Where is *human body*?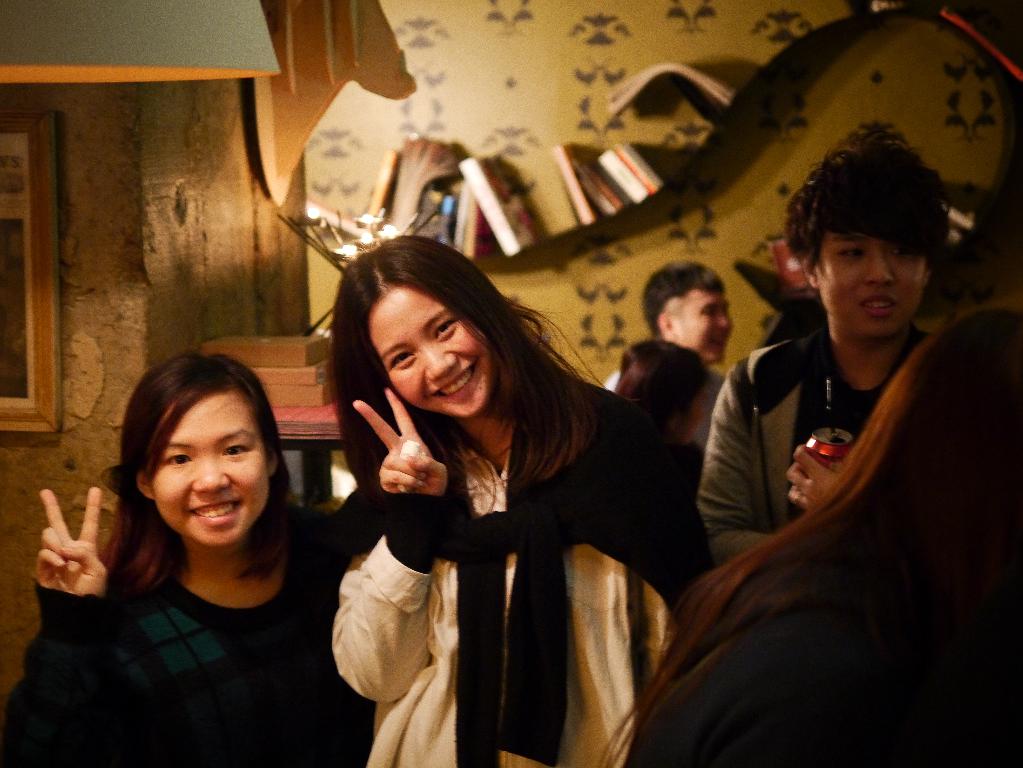
730 323 953 561.
